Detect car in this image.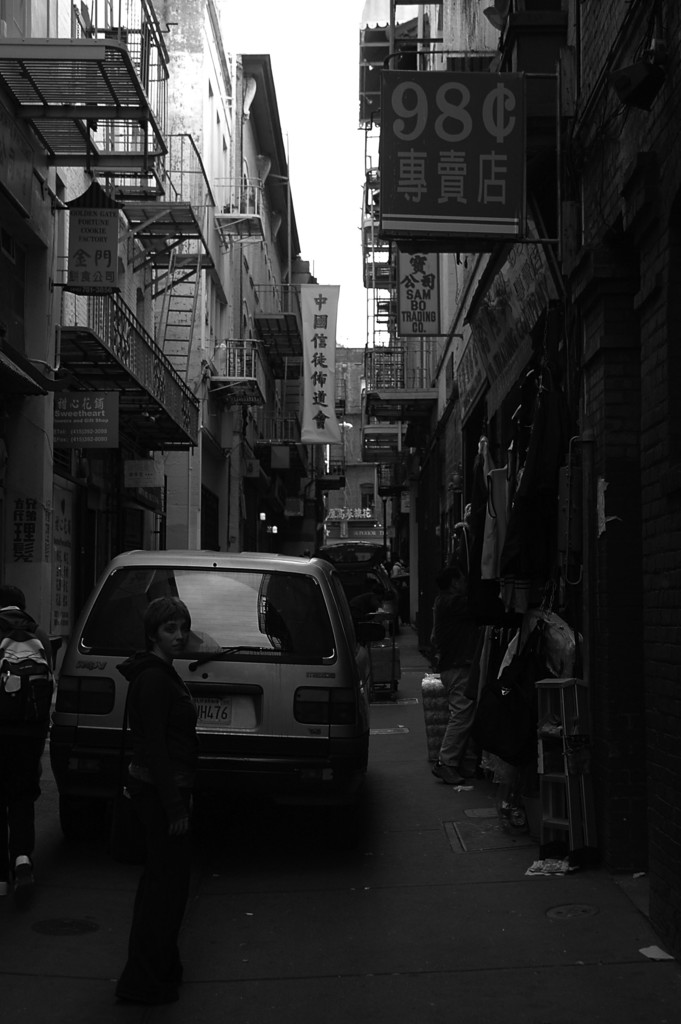
Detection: (50,540,366,830).
